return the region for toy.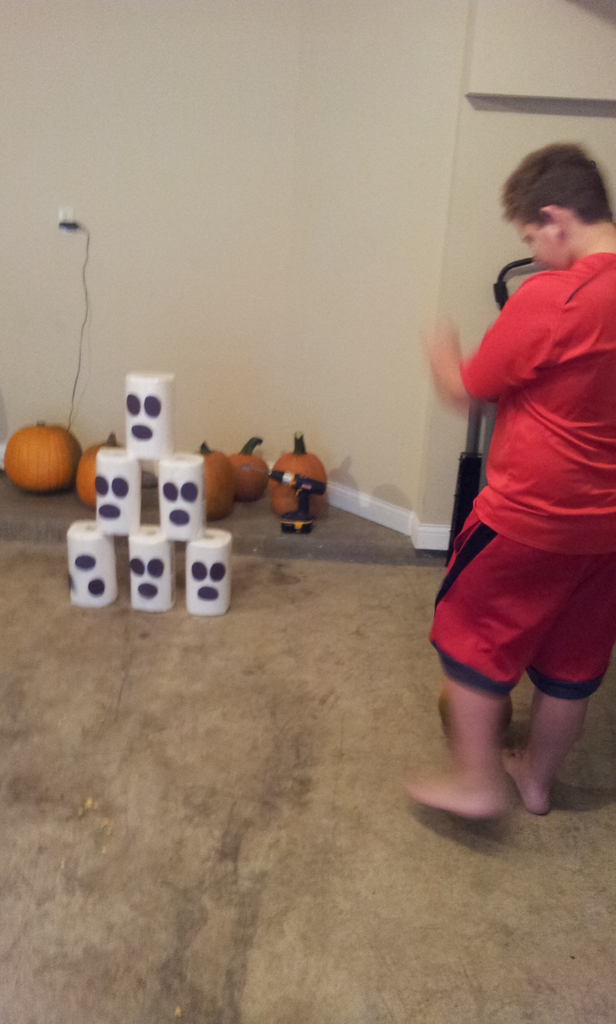
67/520/115/608.
